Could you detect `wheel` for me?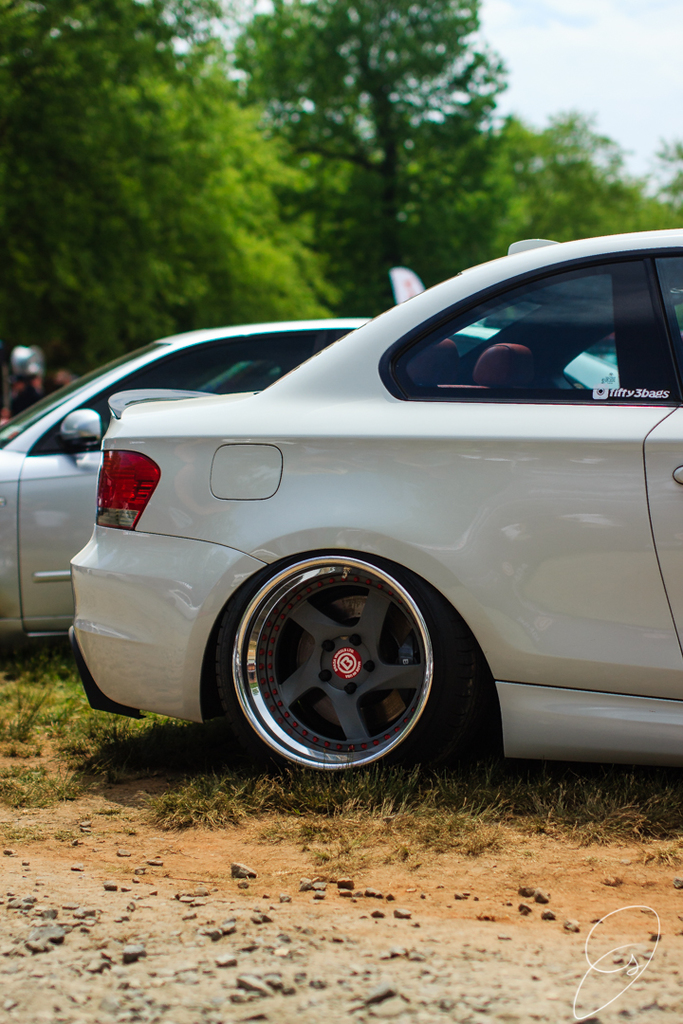
Detection result: l=194, t=554, r=482, b=781.
